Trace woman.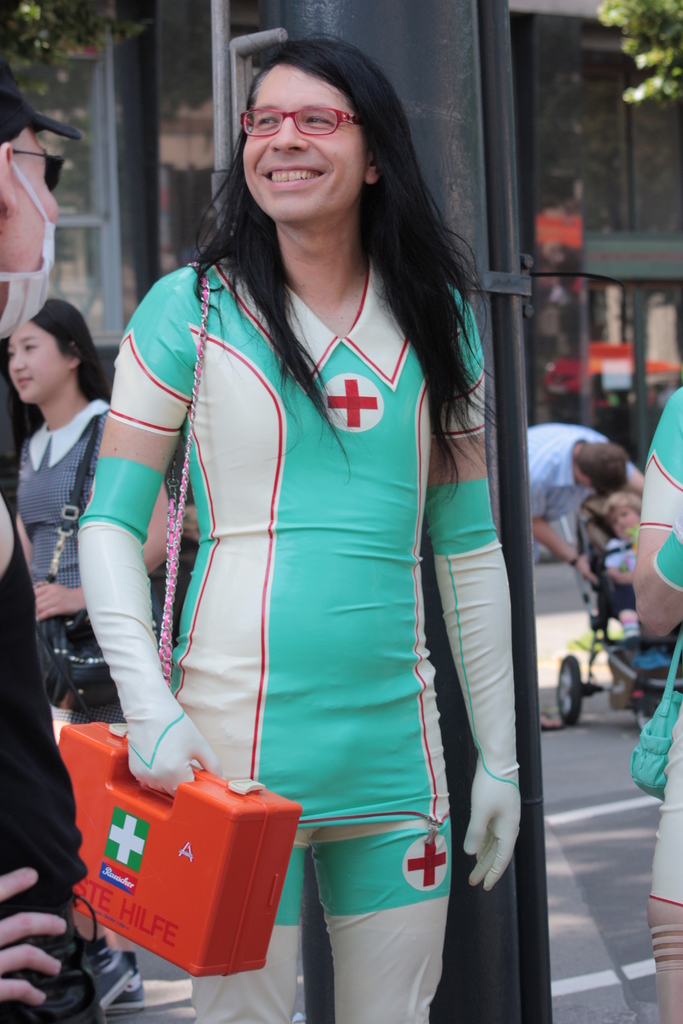
Traced to (629, 379, 682, 1023).
